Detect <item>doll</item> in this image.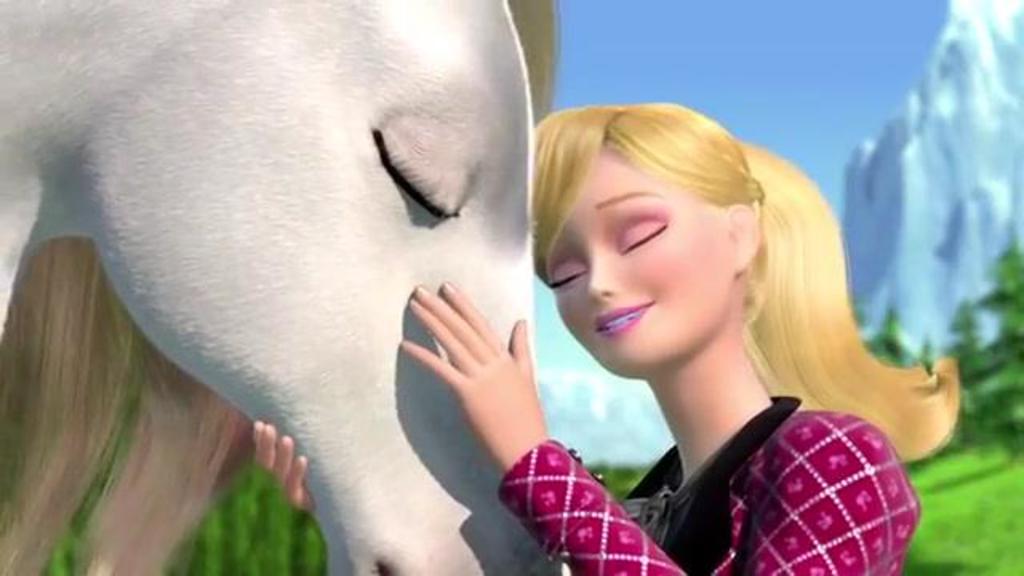
Detection: BBox(426, 64, 942, 573).
